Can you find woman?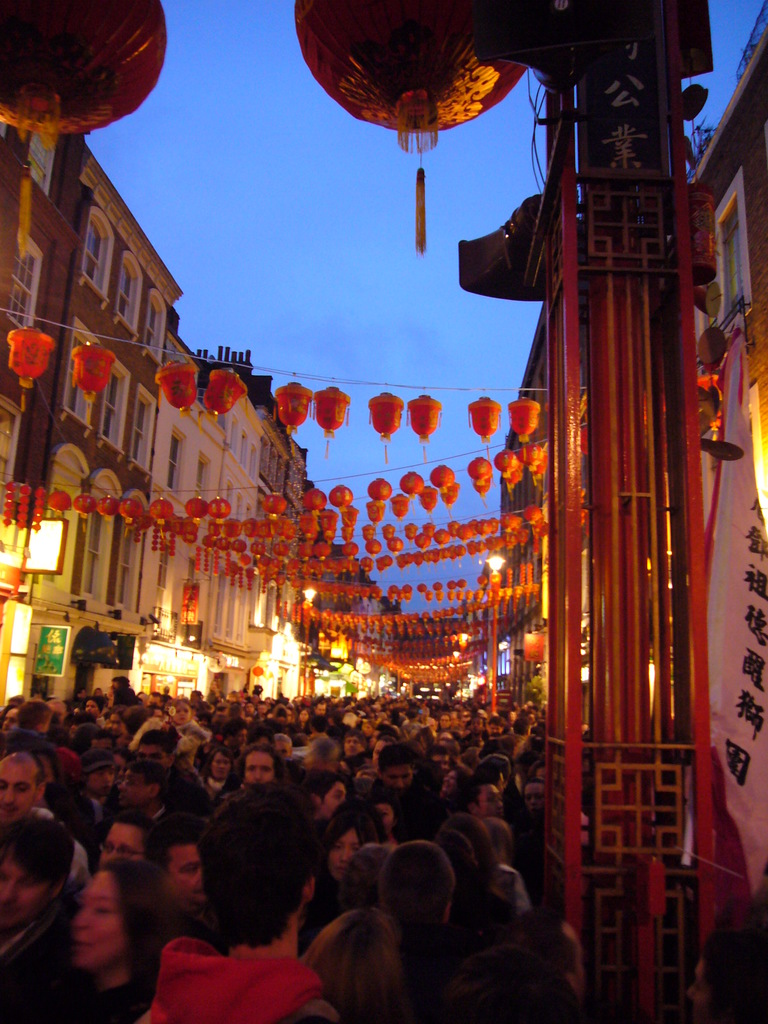
Yes, bounding box: box(686, 930, 767, 1023).
